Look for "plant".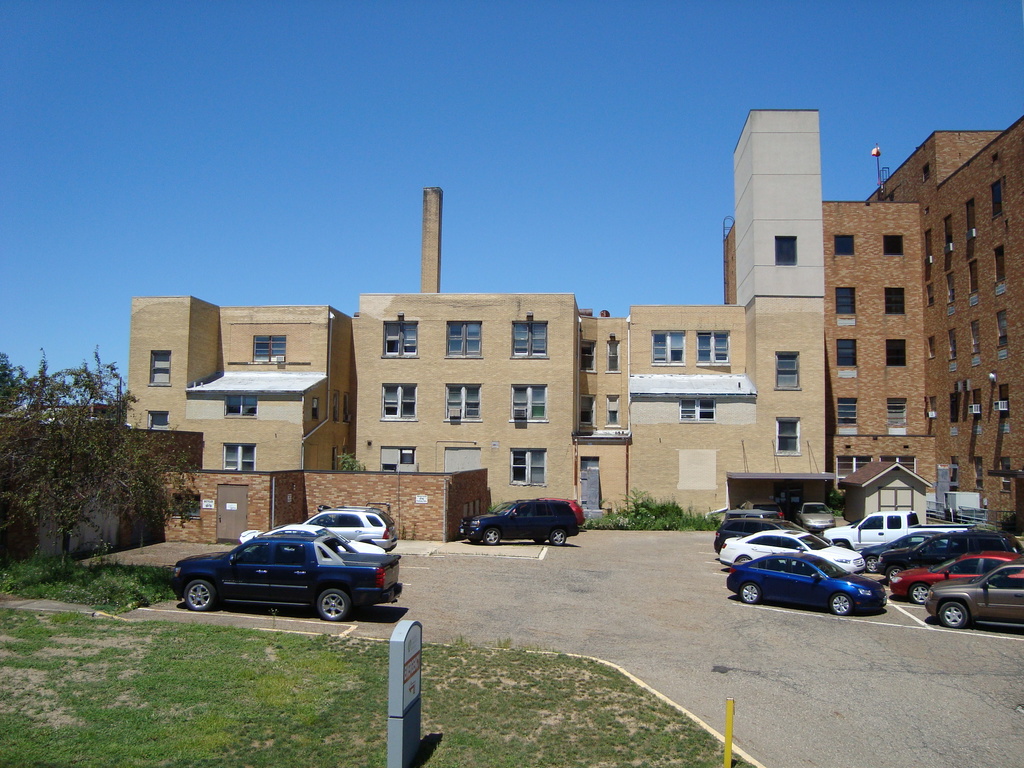
Found: {"x1": 828, "y1": 506, "x2": 844, "y2": 519}.
